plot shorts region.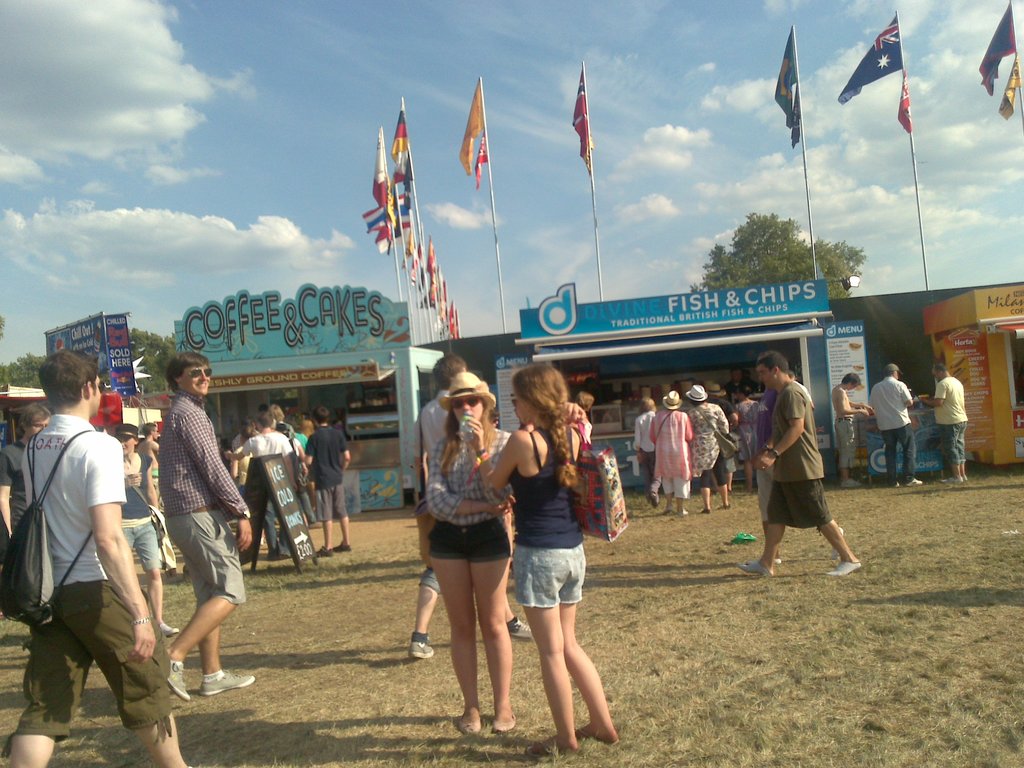
Plotted at (left=123, top=520, right=163, bottom=569).
